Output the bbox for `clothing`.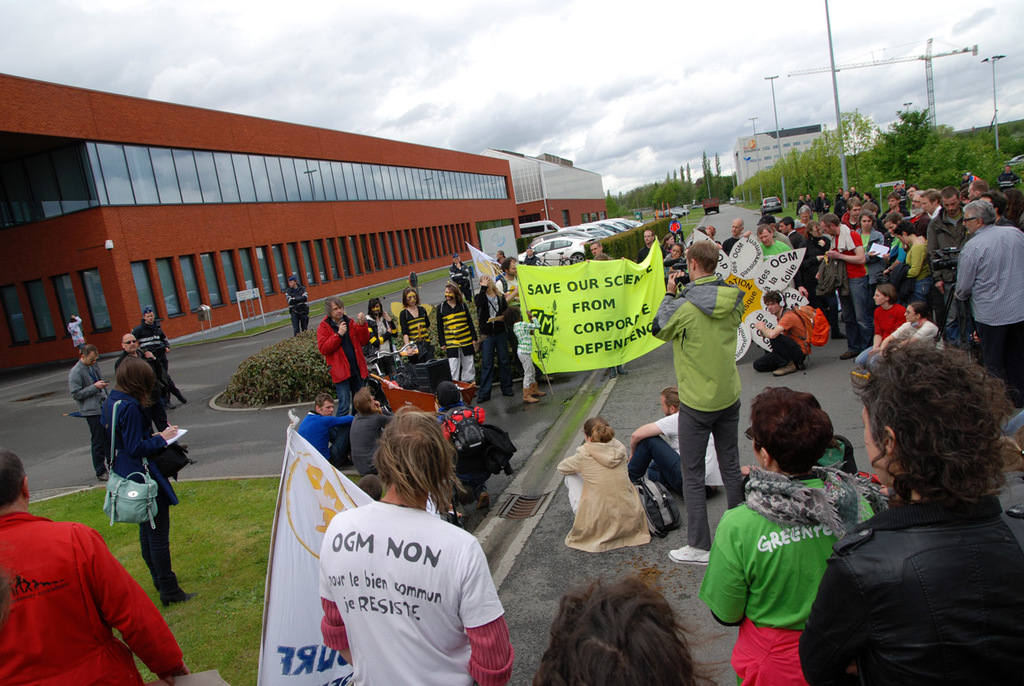
(113,348,169,432).
